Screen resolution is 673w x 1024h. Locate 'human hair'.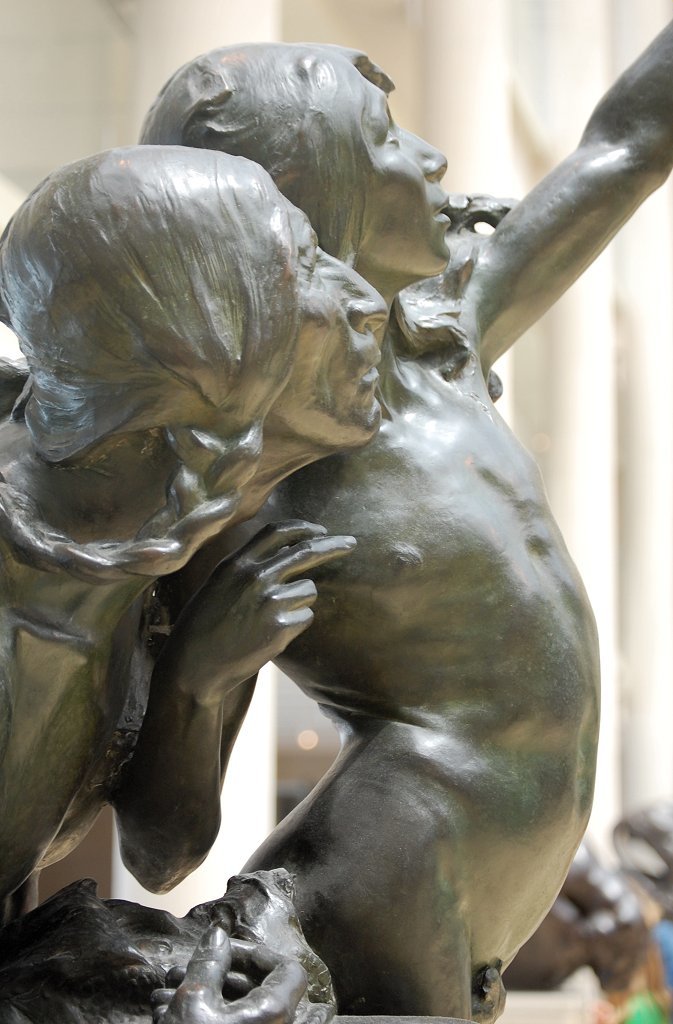
139/40/394/270.
